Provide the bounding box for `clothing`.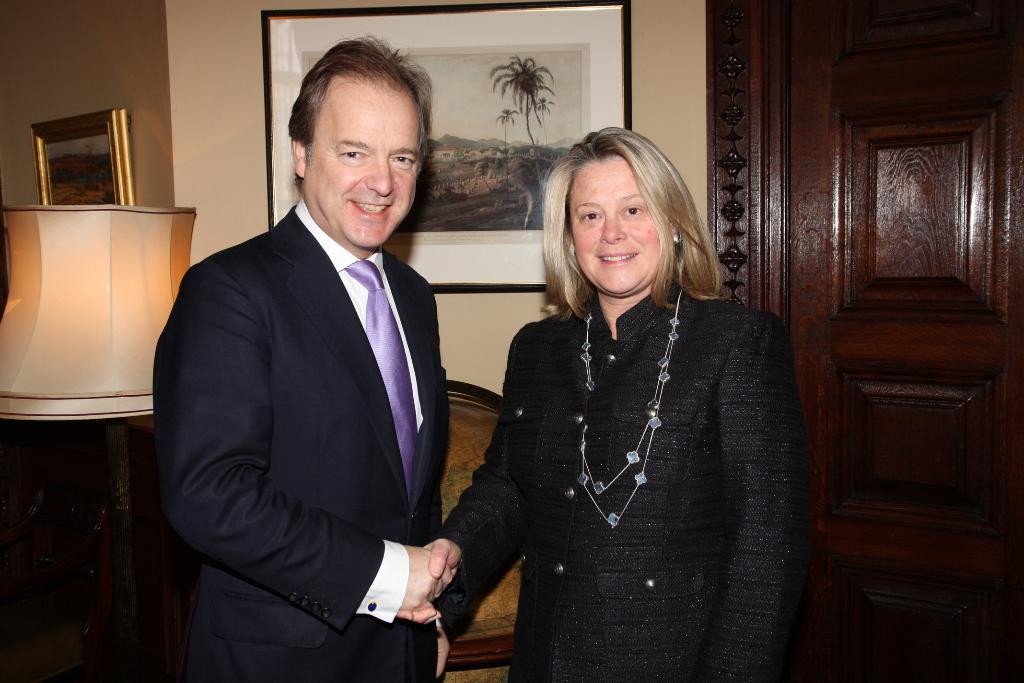
<bbox>454, 247, 820, 668</bbox>.
